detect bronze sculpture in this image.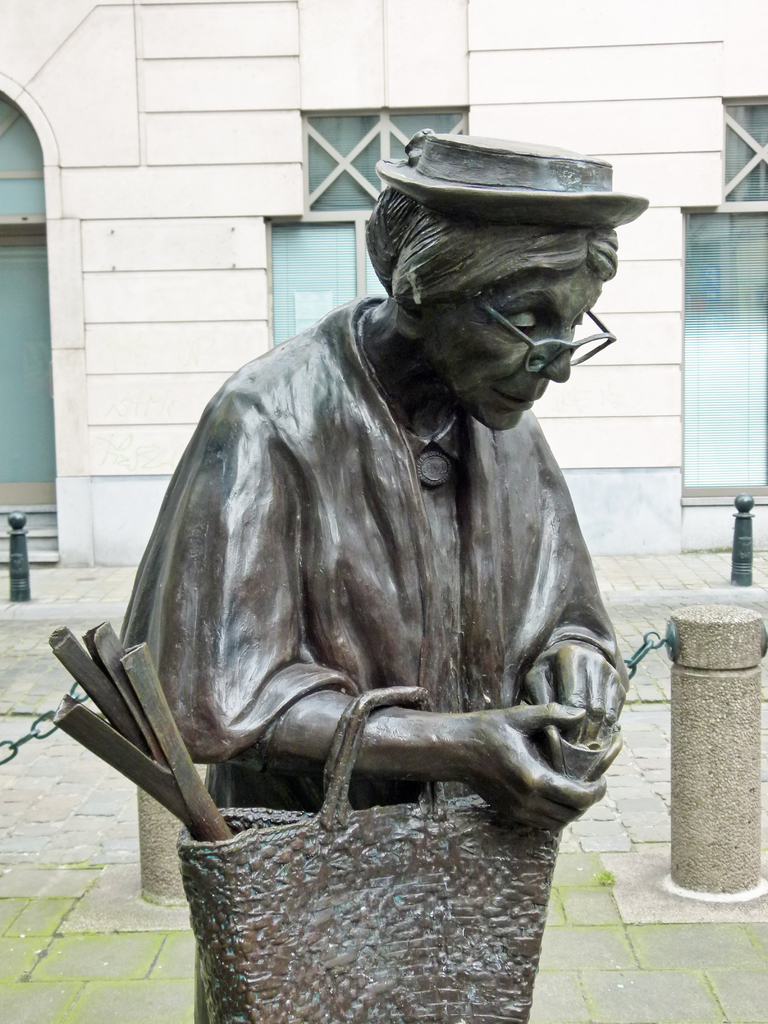
Detection: {"x1": 51, "y1": 136, "x2": 627, "y2": 1023}.
